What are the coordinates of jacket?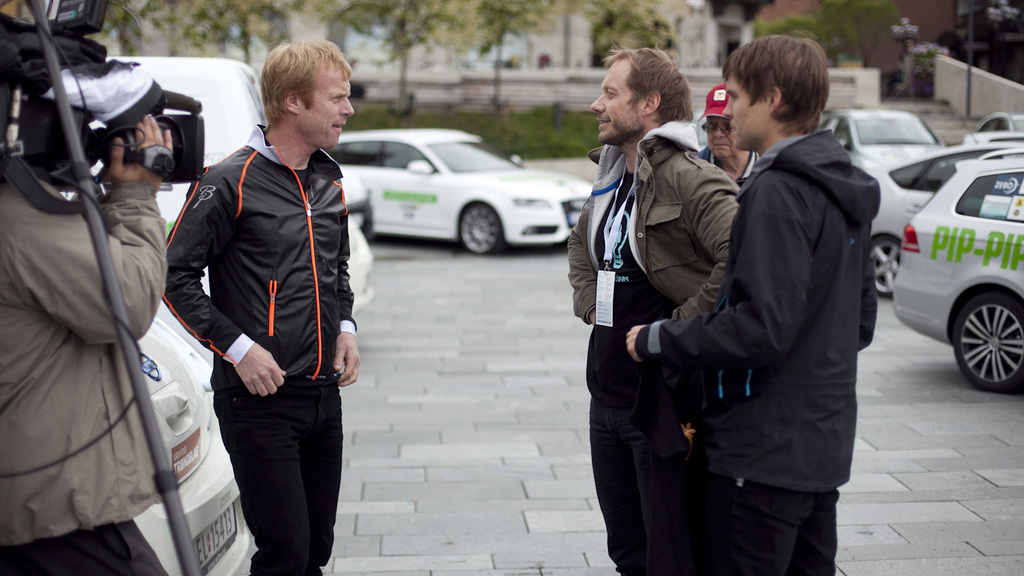
left=658, top=72, right=897, bottom=515.
